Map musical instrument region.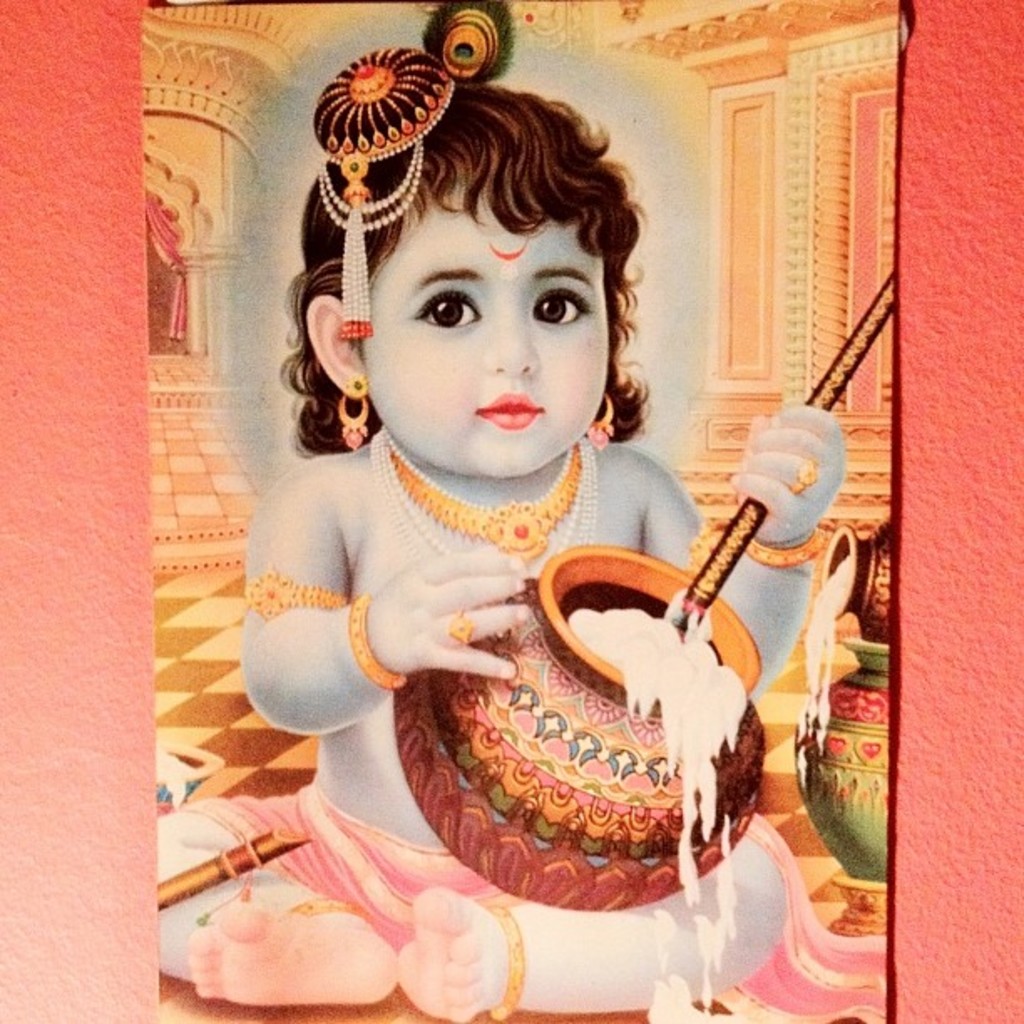
Mapped to {"x1": 152, "y1": 820, "x2": 315, "y2": 914}.
